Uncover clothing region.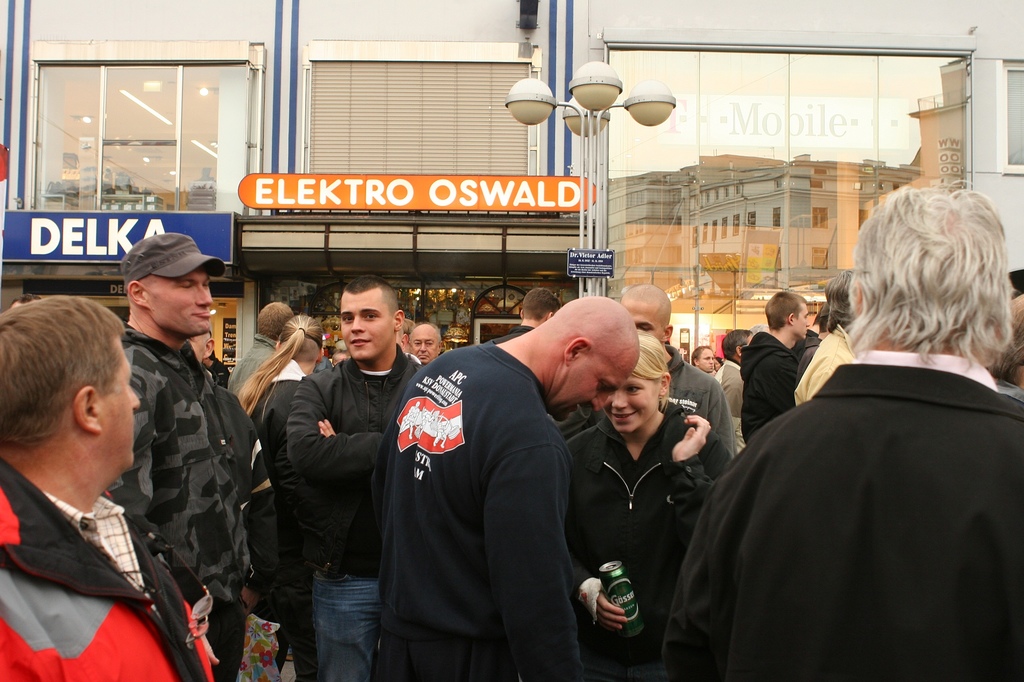
Uncovered: detection(730, 321, 805, 441).
